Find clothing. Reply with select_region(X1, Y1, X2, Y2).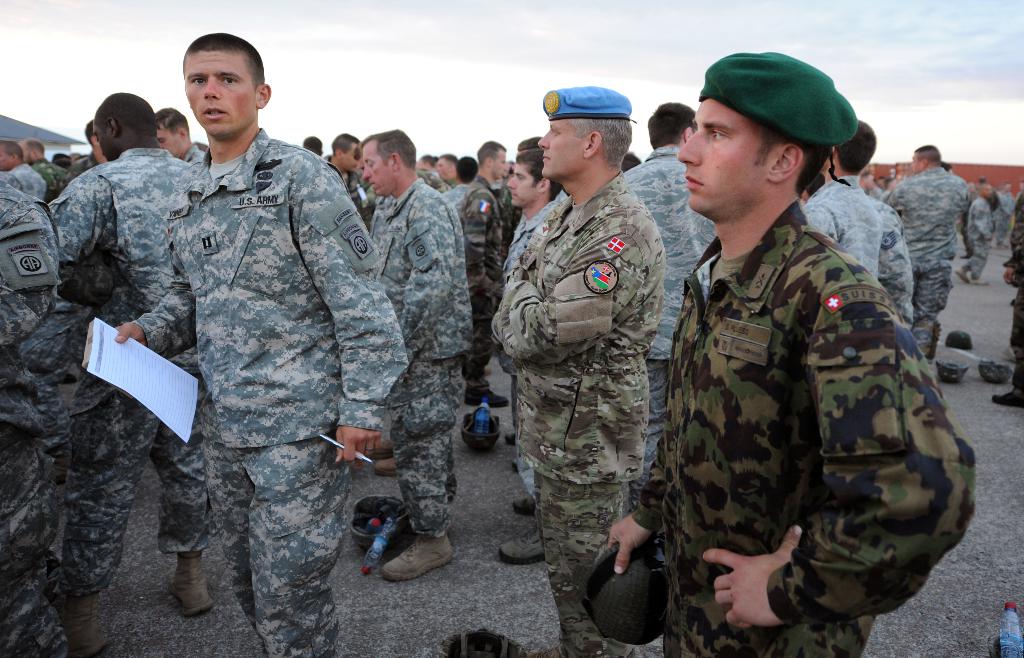
select_region(1004, 196, 1023, 390).
